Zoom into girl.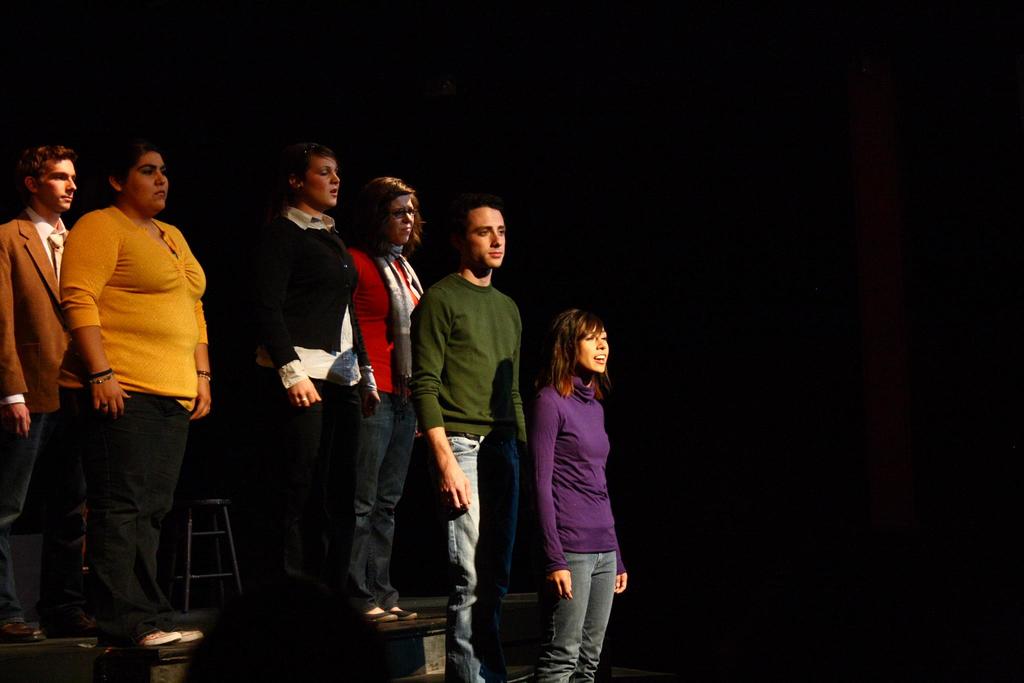
Zoom target: <box>531,304,642,681</box>.
